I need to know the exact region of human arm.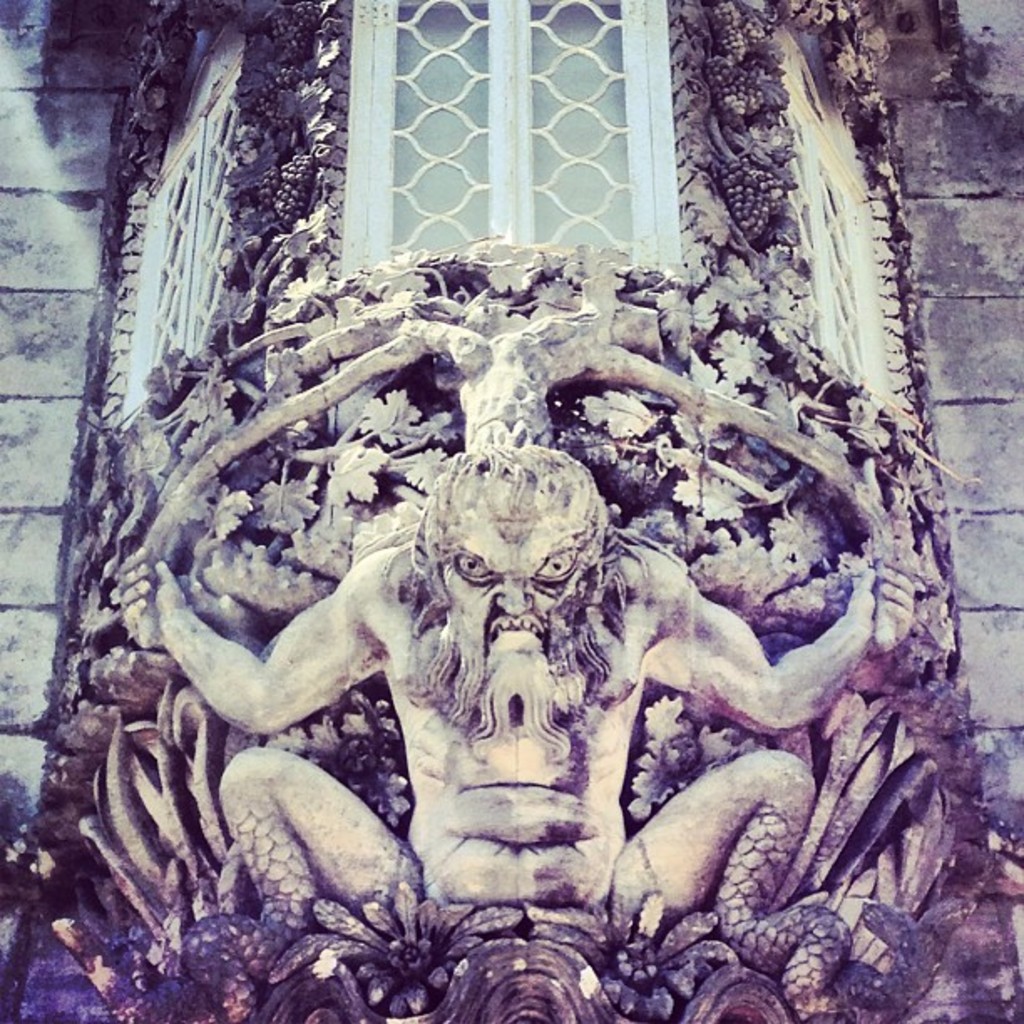
Region: BBox(176, 547, 430, 786).
